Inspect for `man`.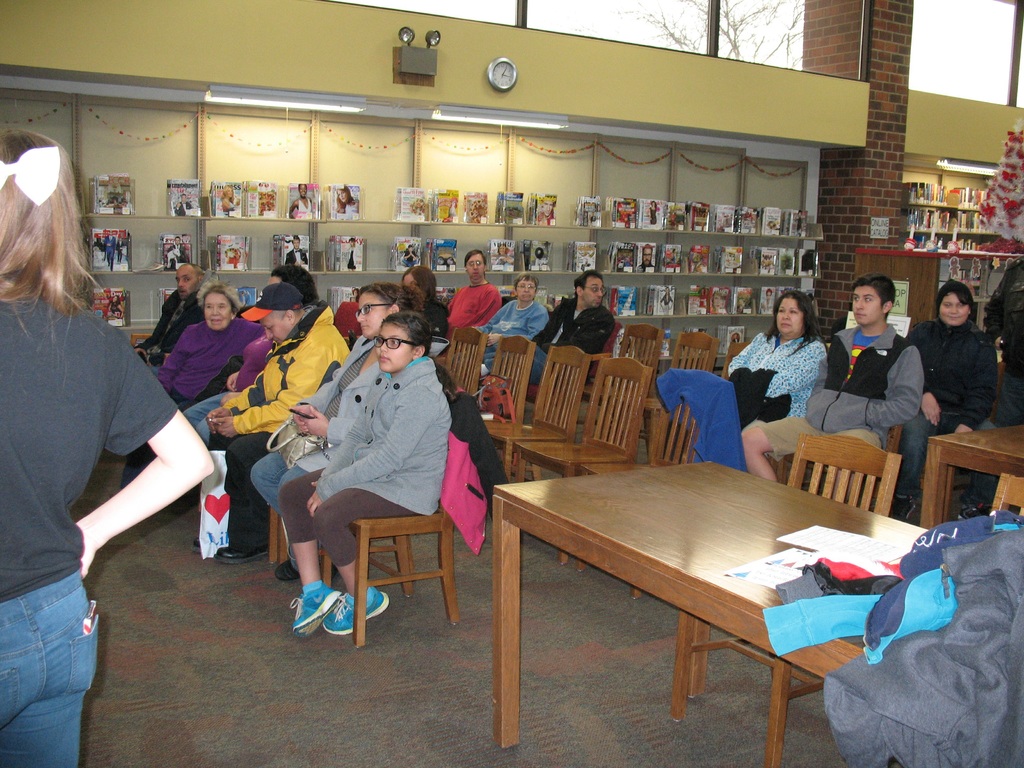
Inspection: [x1=497, y1=266, x2=614, y2=384].
